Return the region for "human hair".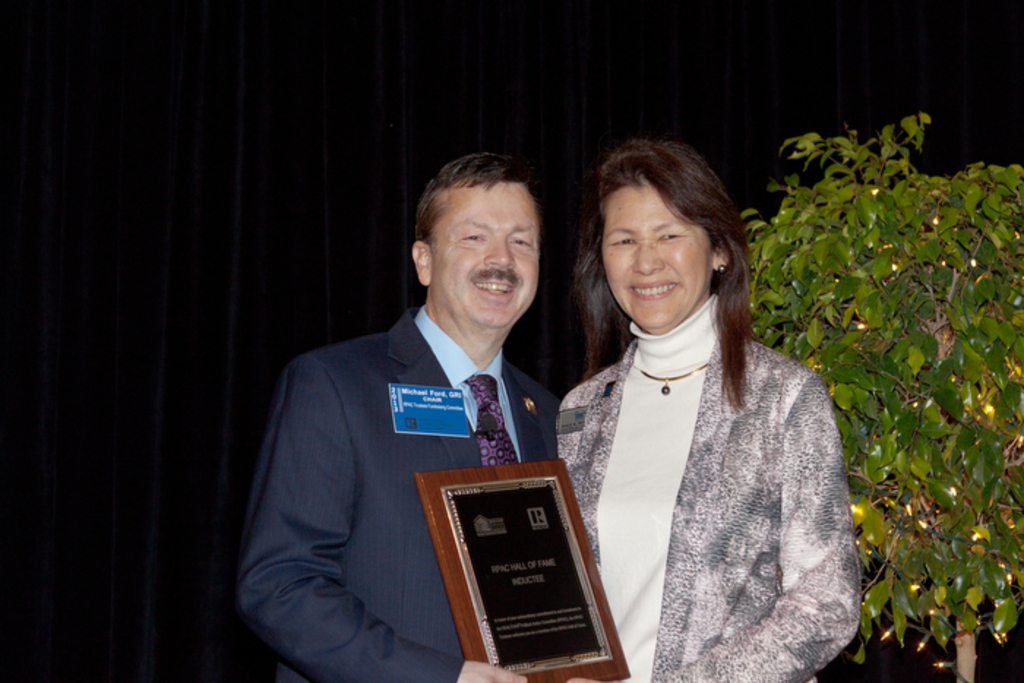
[415, 152, 547, 260].
